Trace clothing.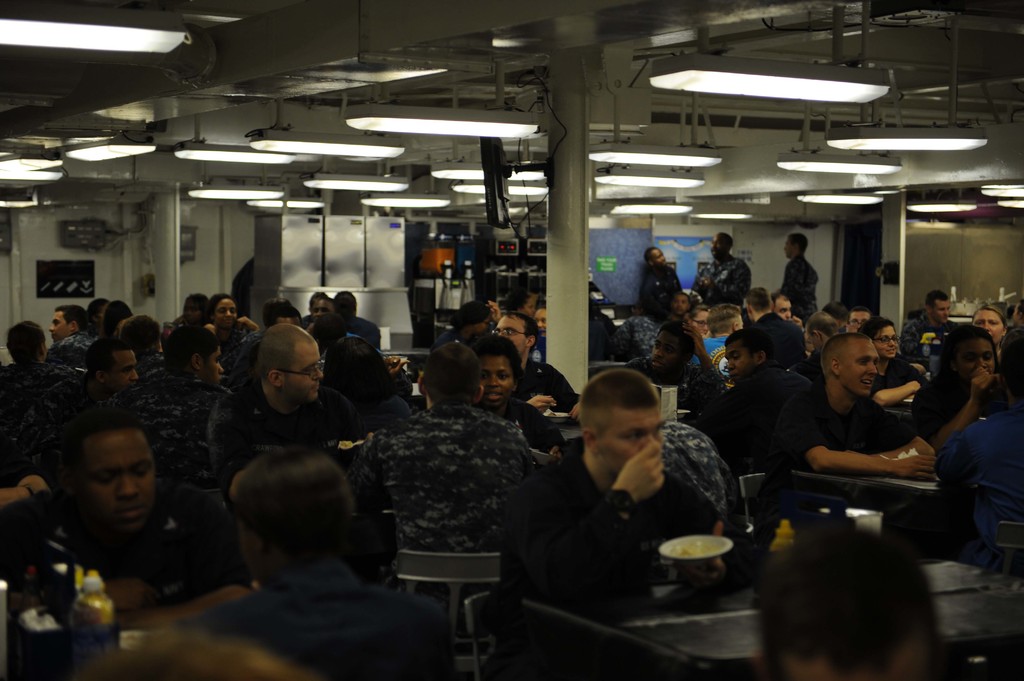
Traced to BBox(780, 253, 819, 323).
